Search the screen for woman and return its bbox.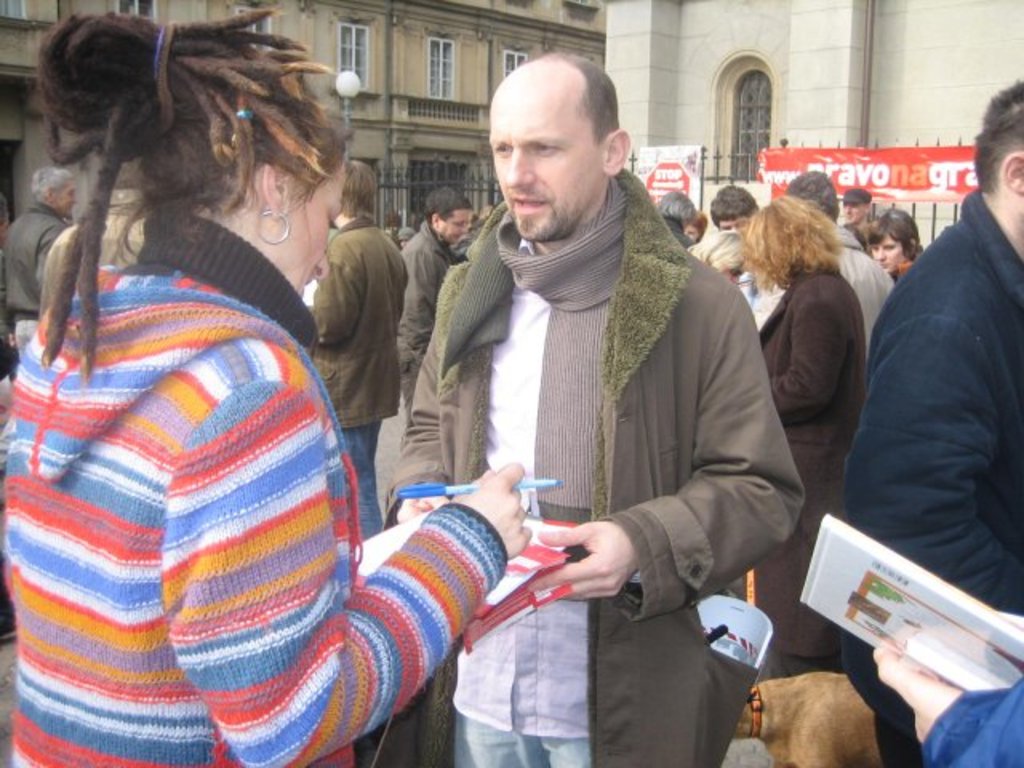
Found: x1=859, y1=205, x2=926, y2=277.
